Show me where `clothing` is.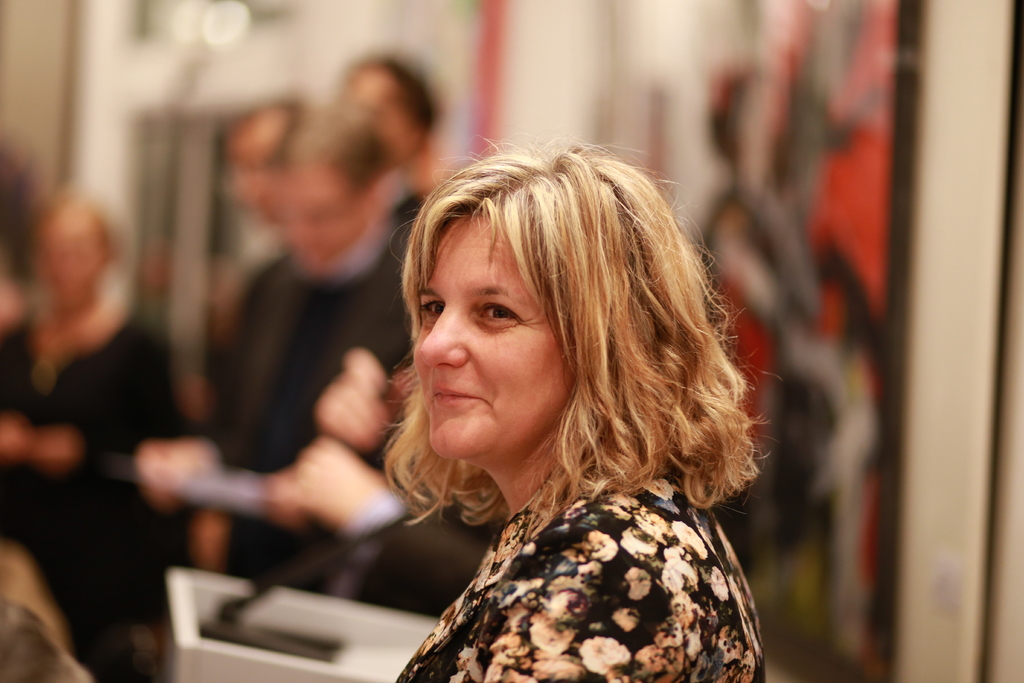
`clothing` is at l=335, t=425, r=519, b=611.
